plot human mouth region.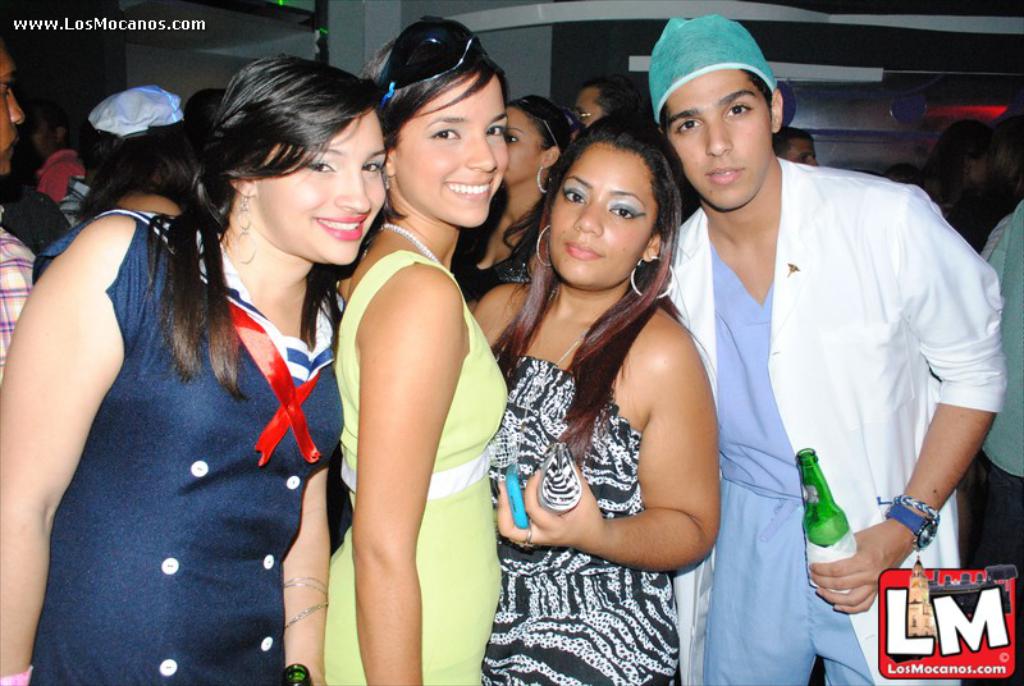
Plotted at (x1=444, y1=174, x2=495, y2=197).
